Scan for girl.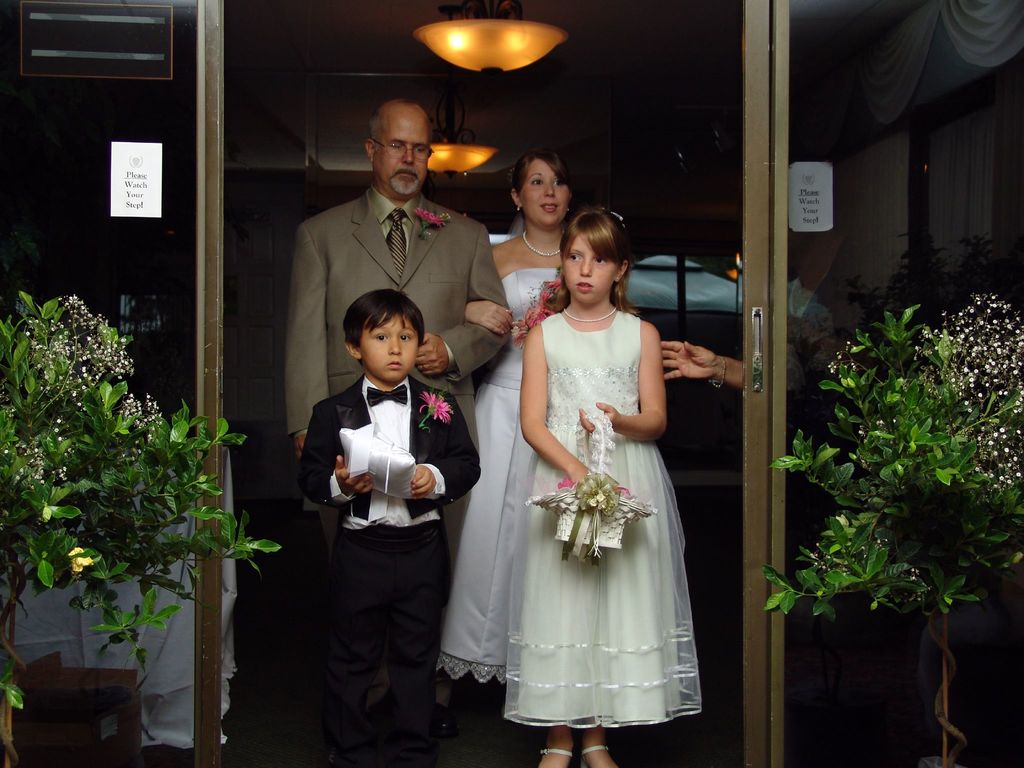
Scan result: [x1=520, y1=200, x2=704, y2=767].
